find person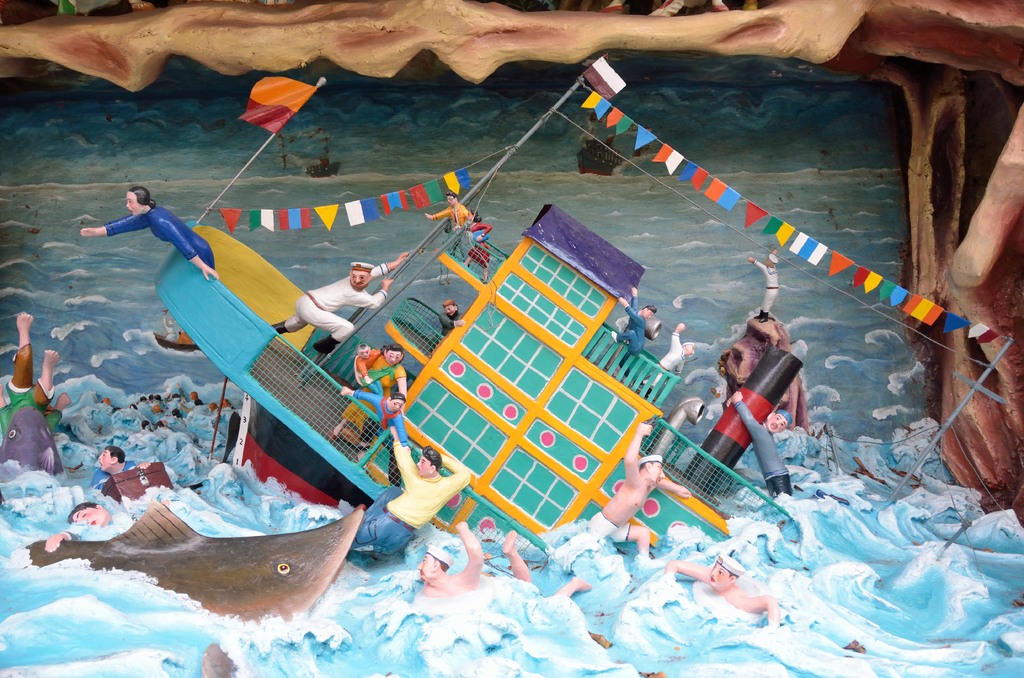
415, 517, 591, 596
